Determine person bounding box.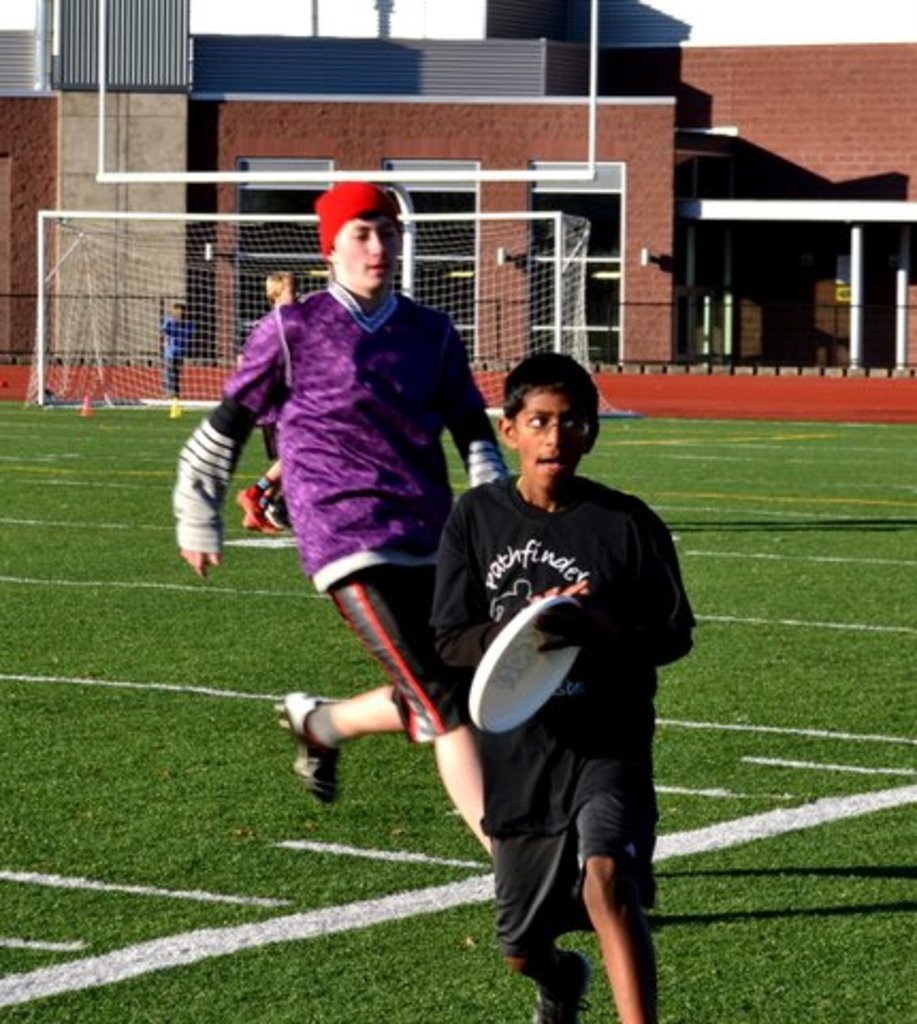
Determined: region(235, 262, 307, 540).
